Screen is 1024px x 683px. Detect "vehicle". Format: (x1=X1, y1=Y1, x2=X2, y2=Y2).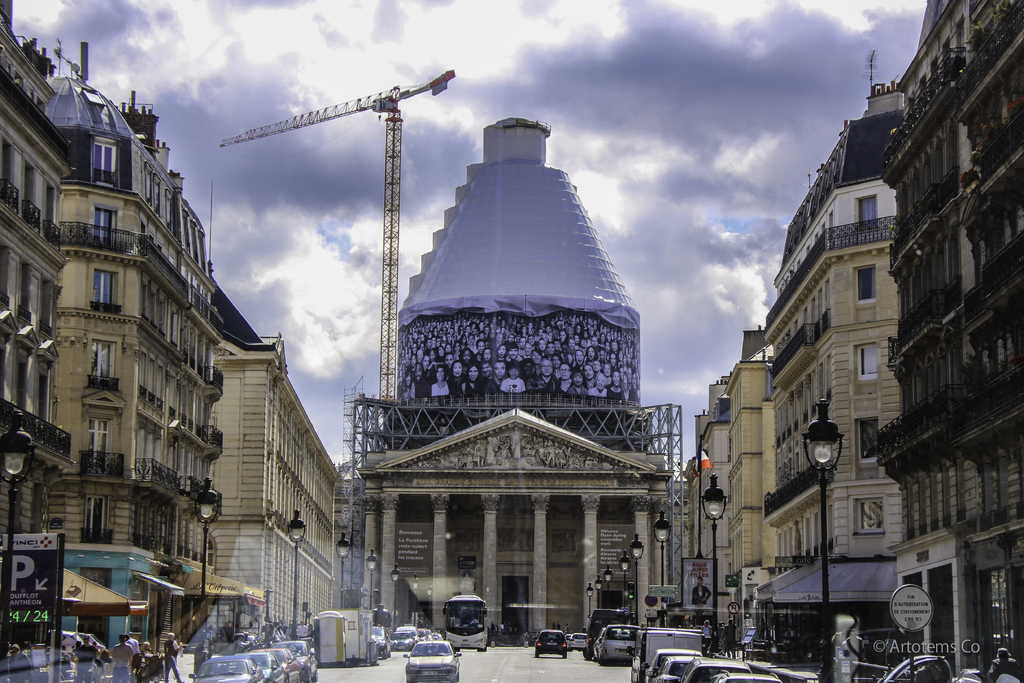
(x1=681, y1=659, x2=756, y2=682).
